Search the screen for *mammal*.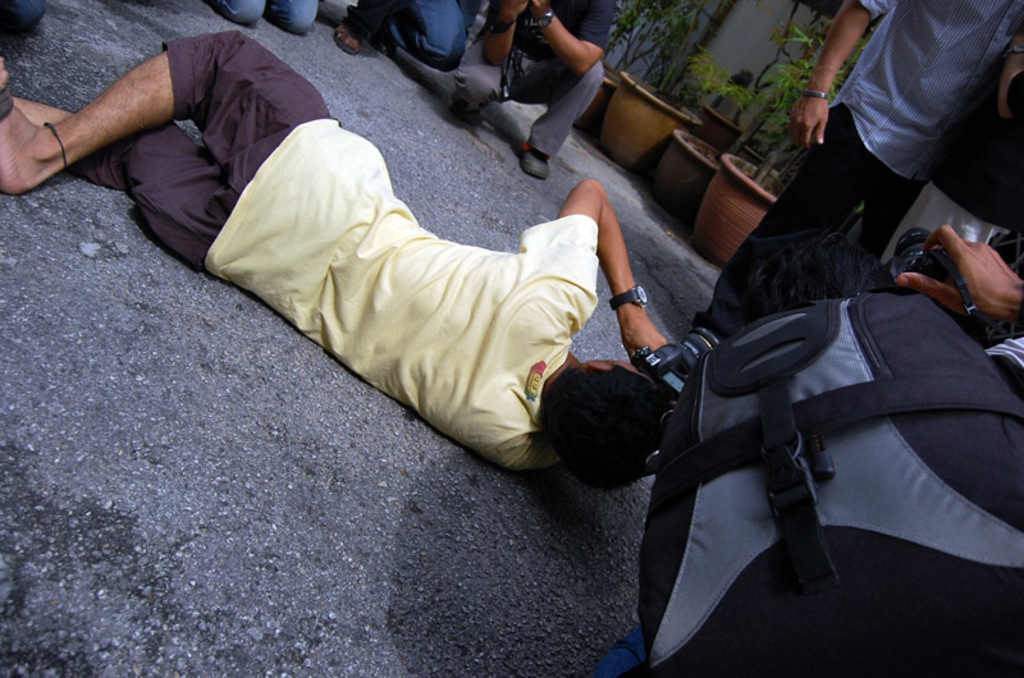
Found at pyautogui.locateOnScreen(225, 0, 326, 37).
